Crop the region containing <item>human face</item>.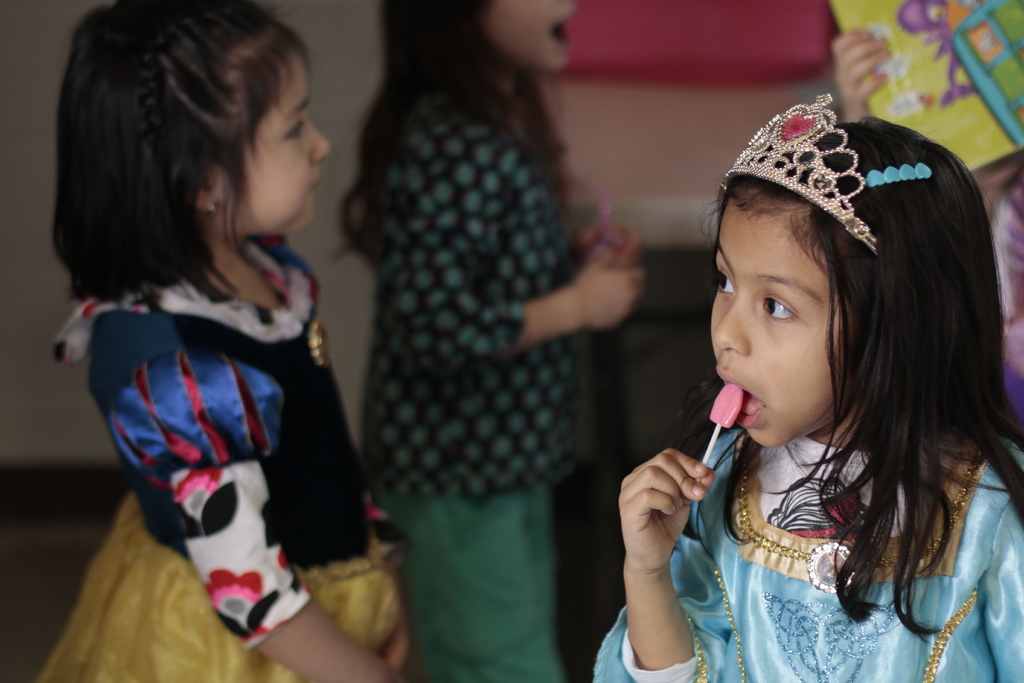
Crop region: <bbox>470, 0, 572, 68</bbox>.
